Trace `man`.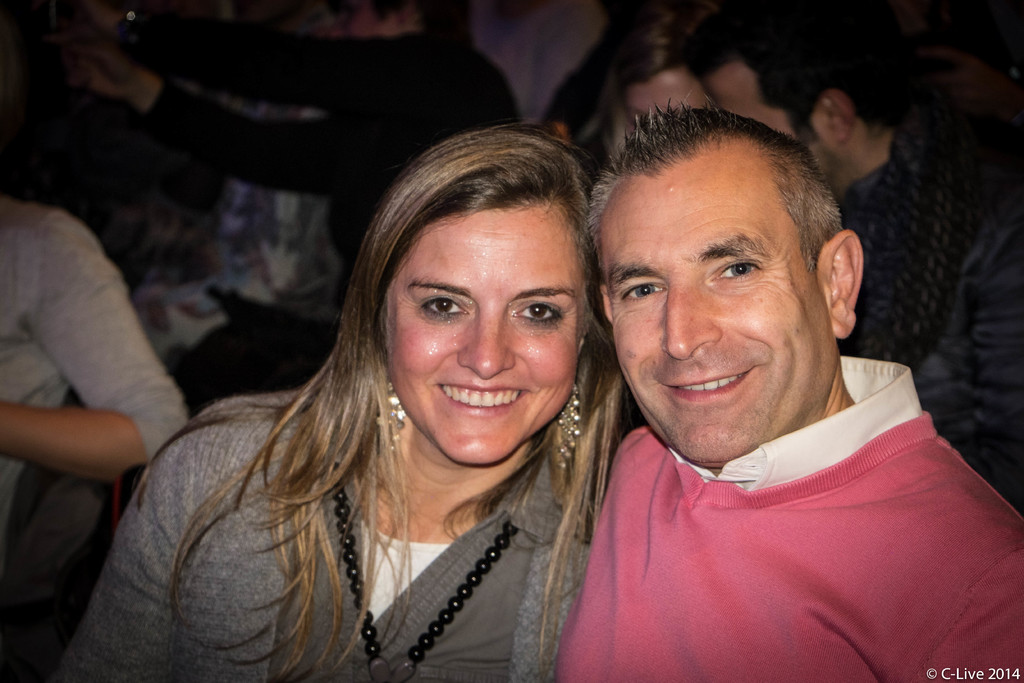
Traced to l=695, t=0, r=1023, b=512.
